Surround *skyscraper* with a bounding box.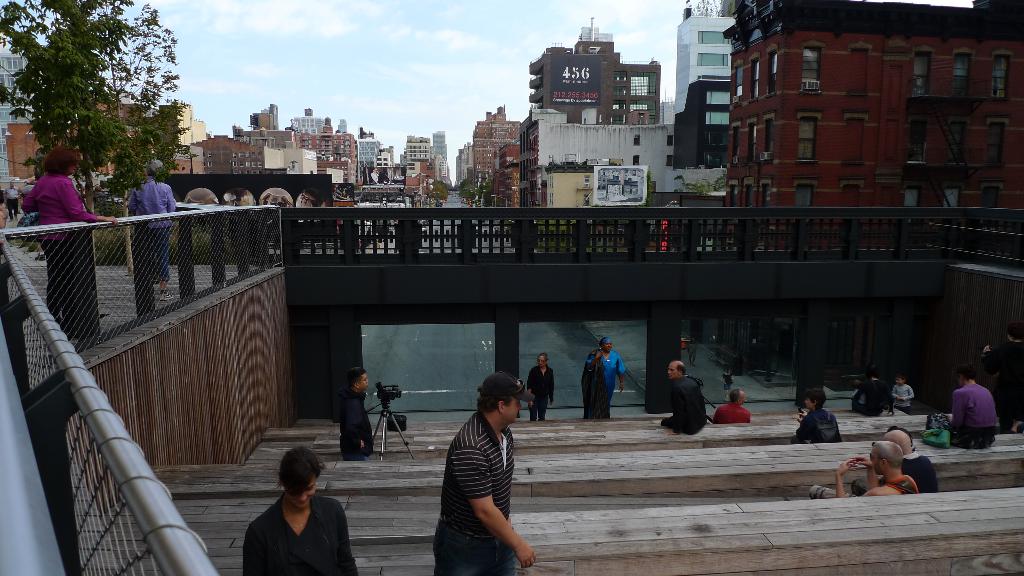
box=[675, 6, 734, 124].
